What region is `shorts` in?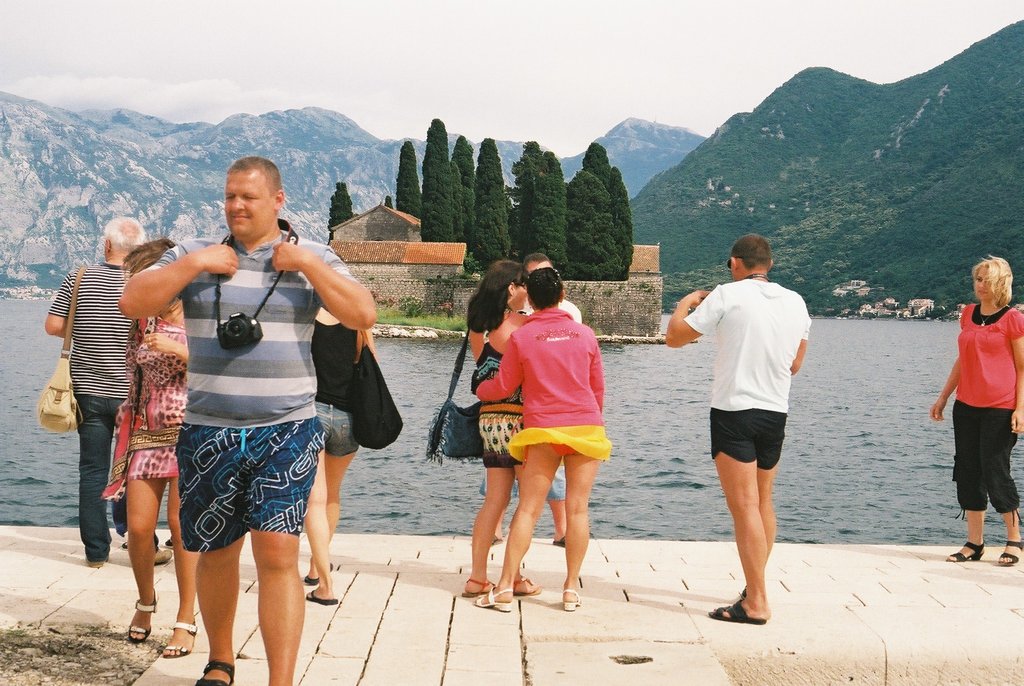
select_region(157, 421, 324, 573).
